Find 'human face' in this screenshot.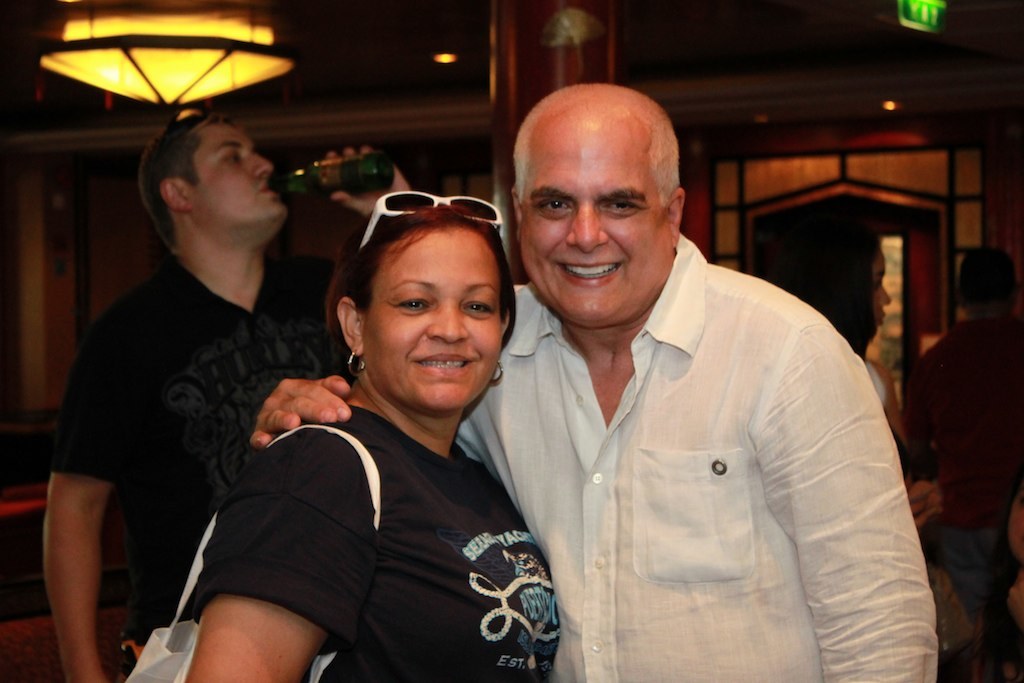
The bounding box for 'human face' is [519, 115, 672, 325].
